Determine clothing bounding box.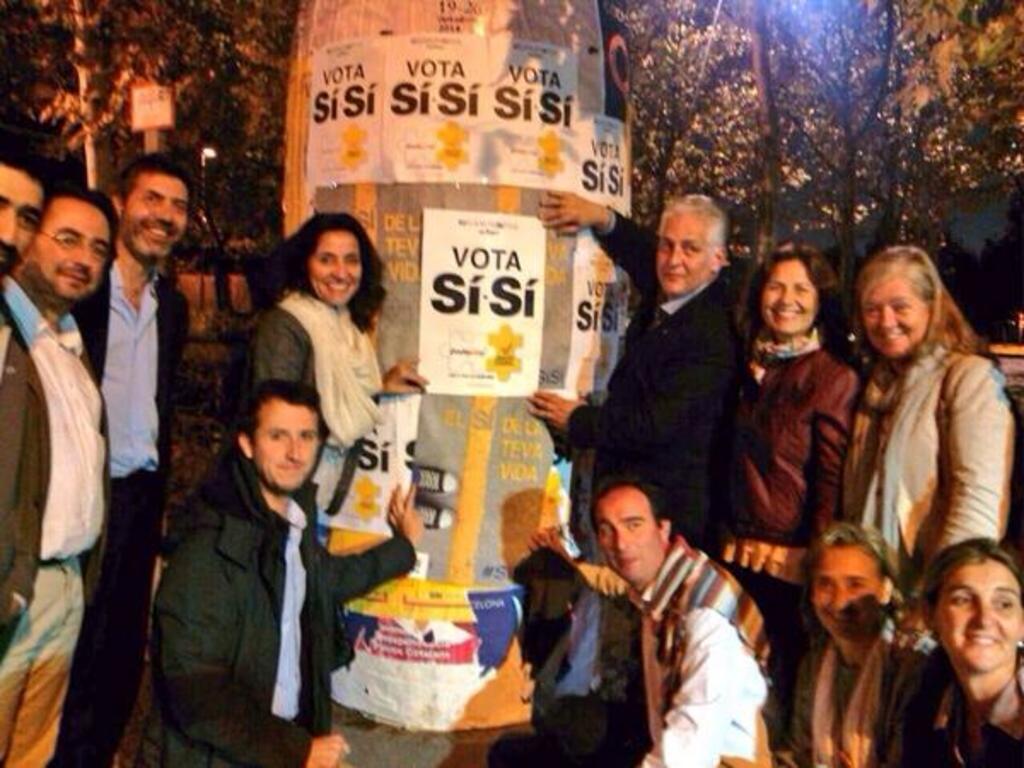
Determined: [840,345,1022,609].
